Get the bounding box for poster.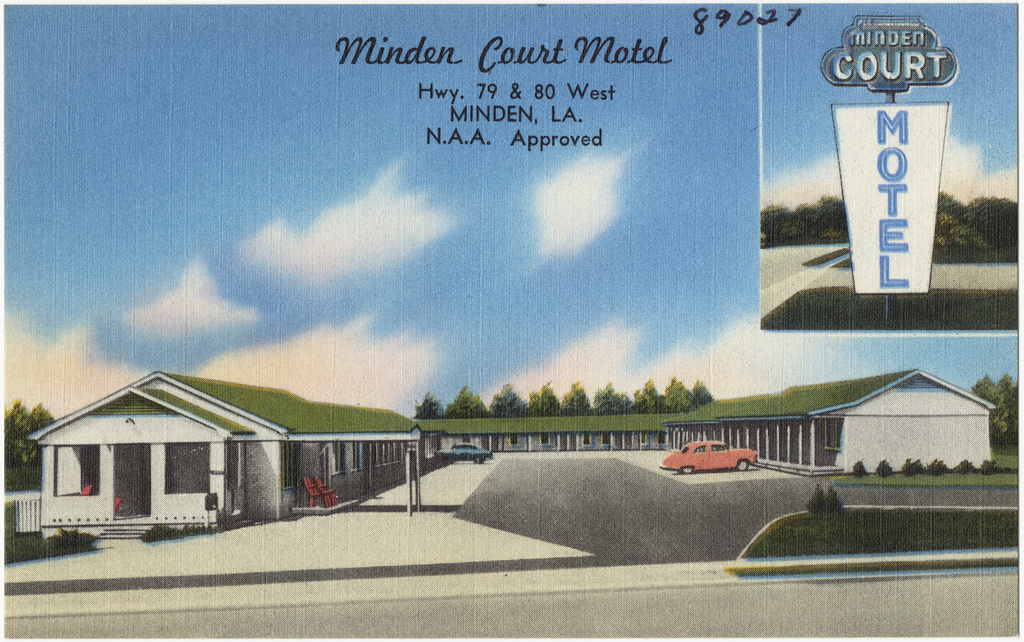
x1=3, y1=5, x2=1023, y2=641.
